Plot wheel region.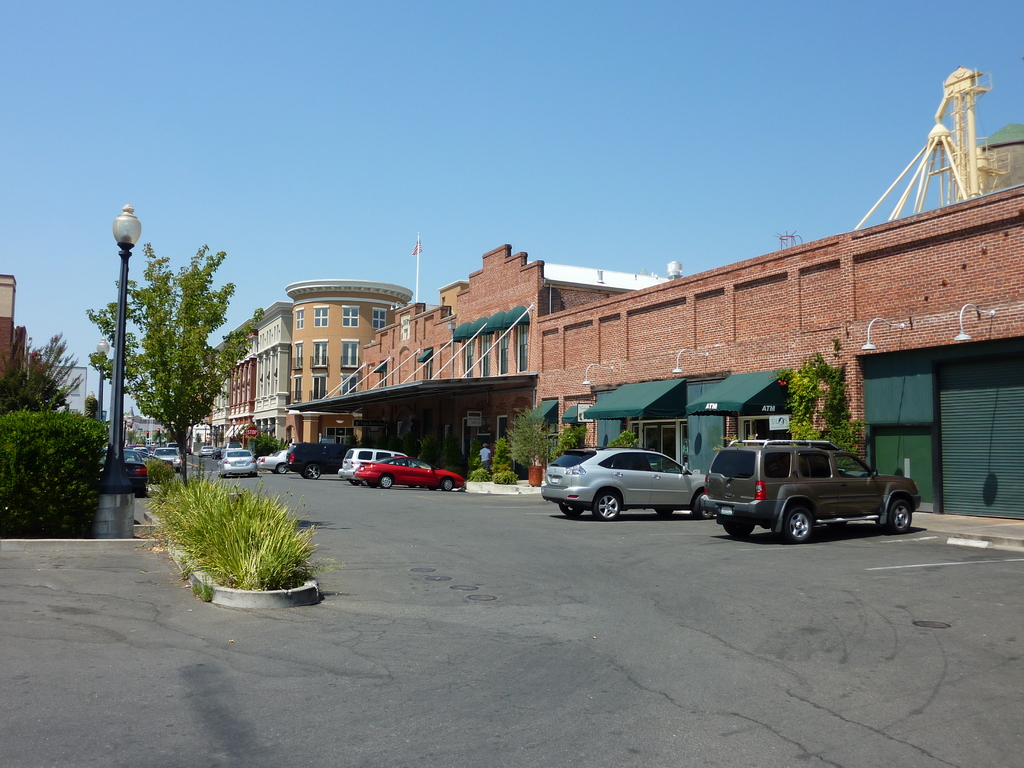
Plotted at 694/495/711/518.
